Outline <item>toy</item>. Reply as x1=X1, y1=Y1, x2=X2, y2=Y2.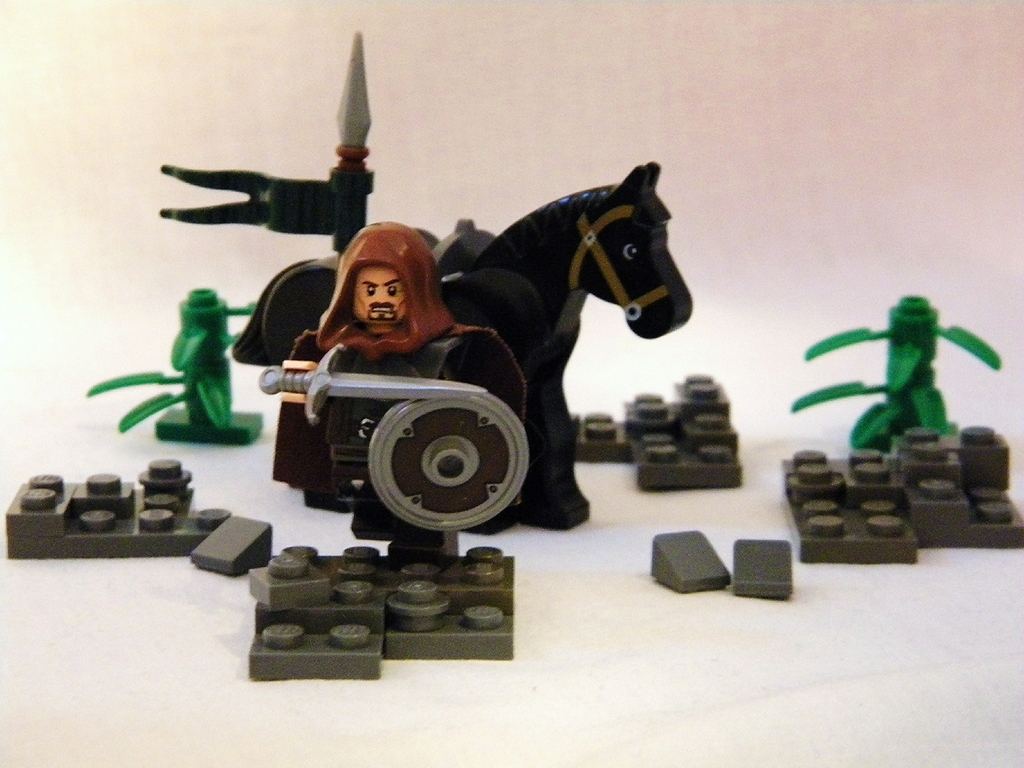
x1=232, y1=163, x2=691, y2=532.
